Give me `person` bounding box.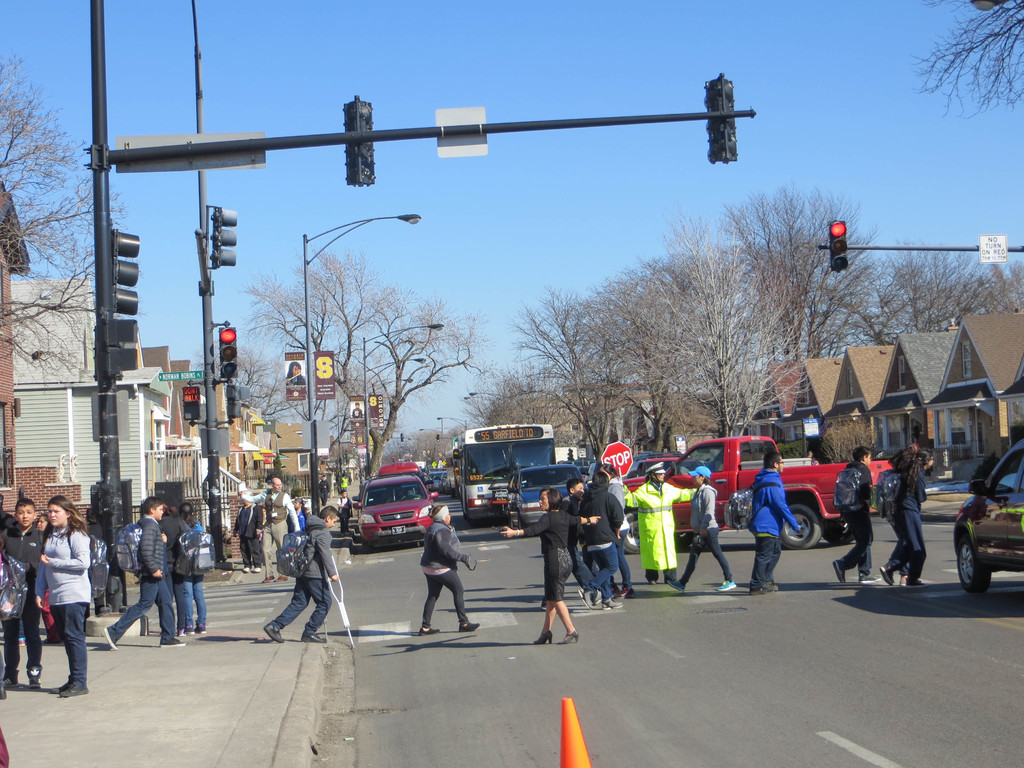
(x1=417, y1=506, x2=478, y2=637).
